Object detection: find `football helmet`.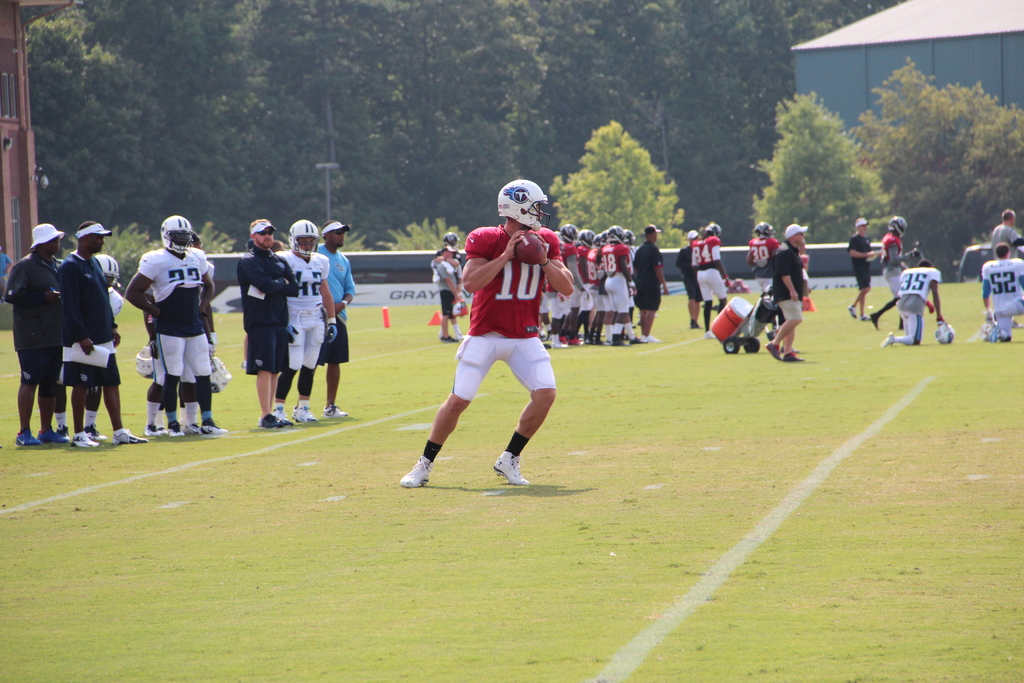
[left=558, top=222, right=575, bottom=244].
